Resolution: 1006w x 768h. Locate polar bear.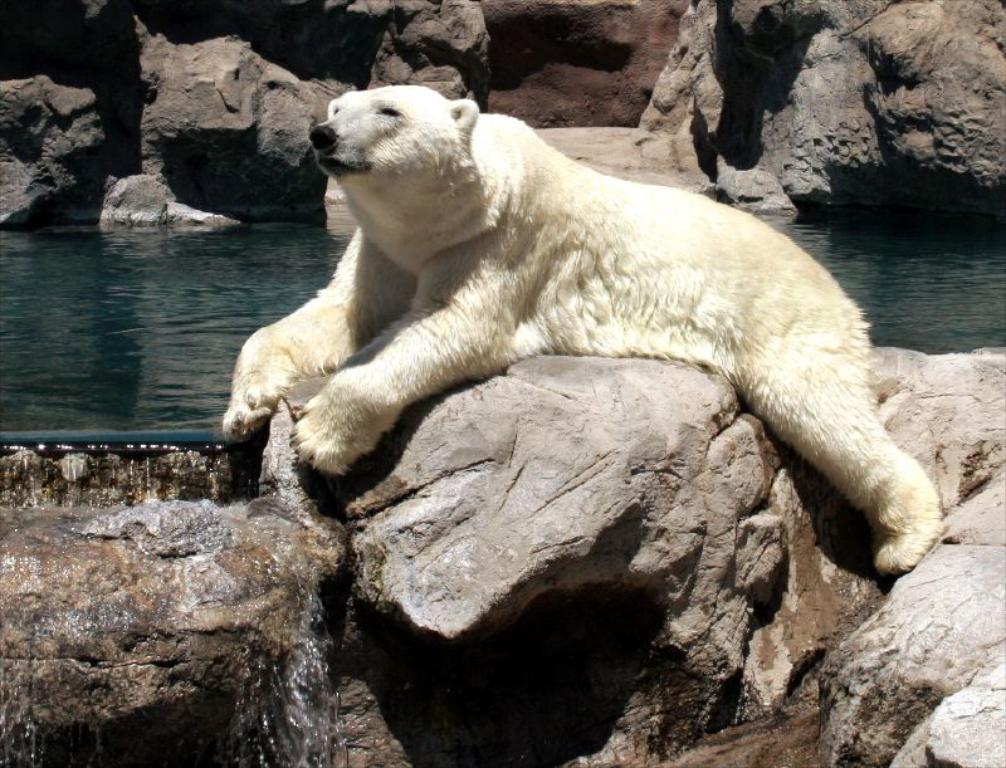
x1=224, y1=84, x2=942, y2=567.
